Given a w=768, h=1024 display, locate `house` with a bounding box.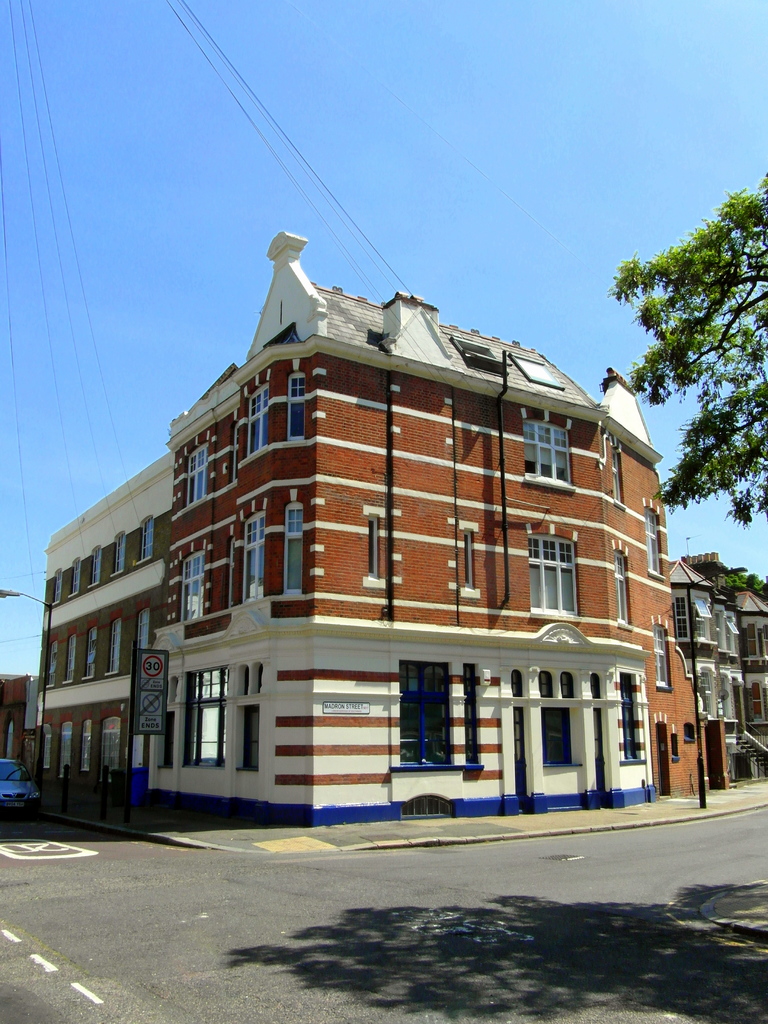
Located: select_region(658, 556, 767, 794).
